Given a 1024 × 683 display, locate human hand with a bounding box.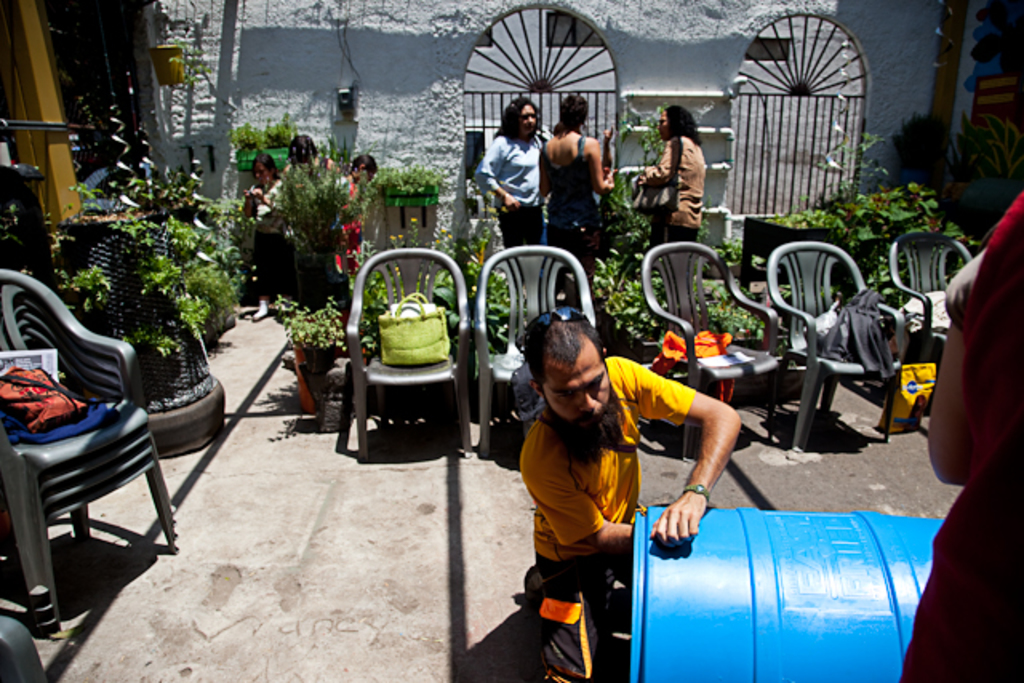
Located: 245:186:266:200.
